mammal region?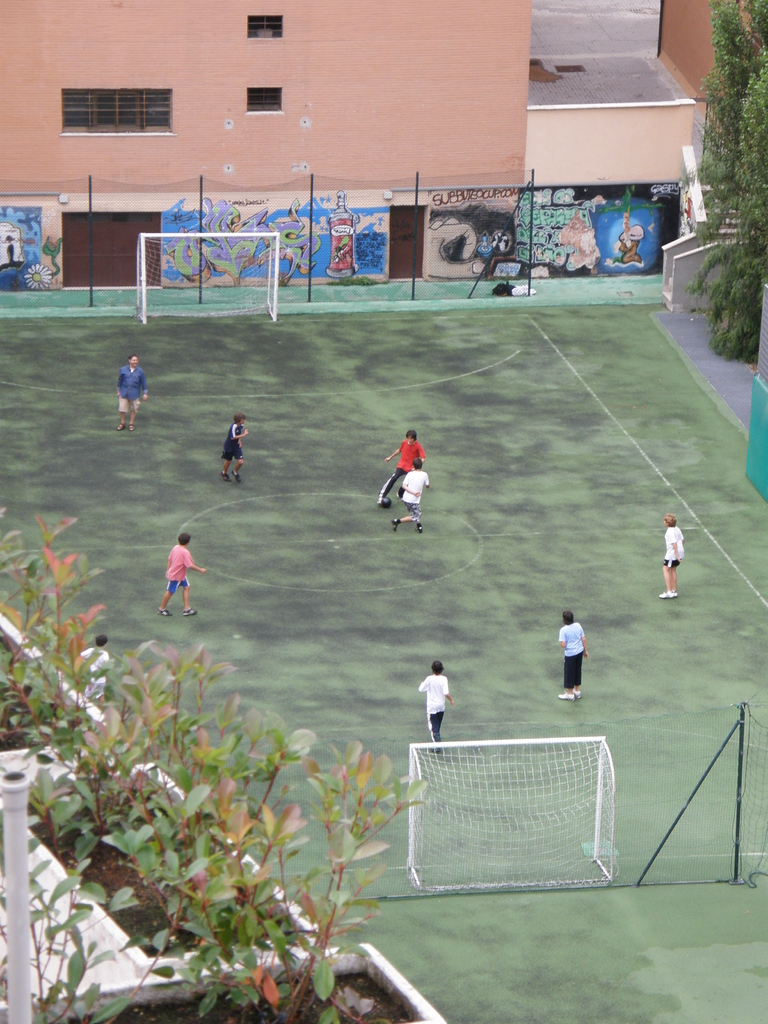
388,461,432,533
